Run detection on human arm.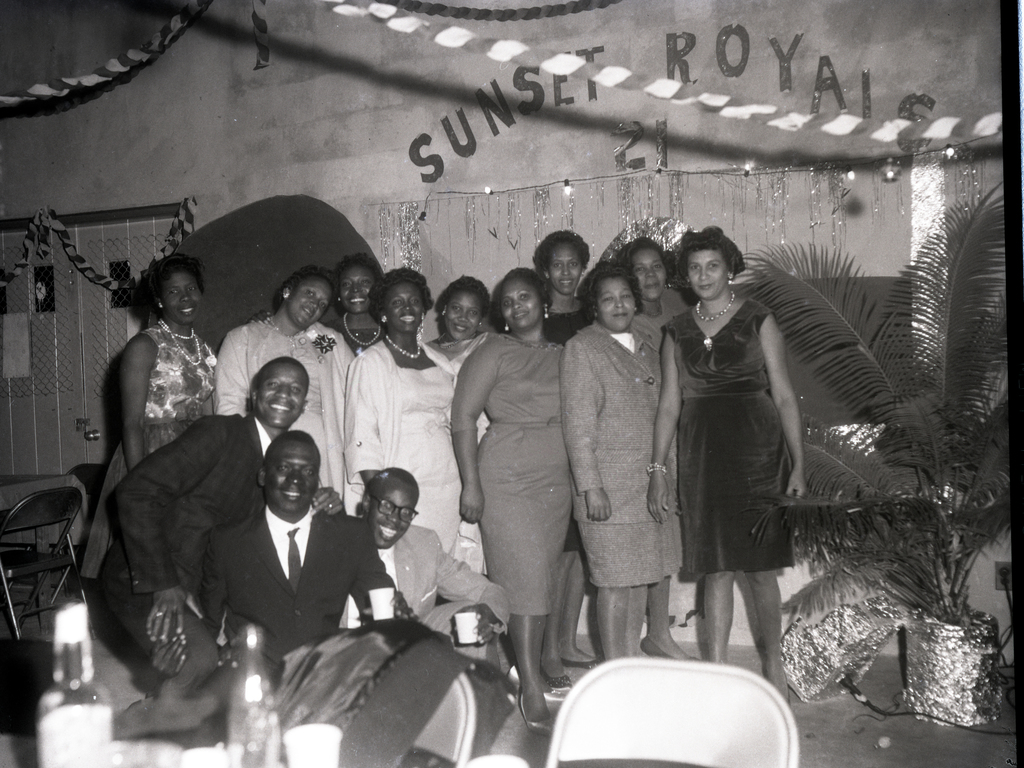
Result: (308, 481, 345, 514).
